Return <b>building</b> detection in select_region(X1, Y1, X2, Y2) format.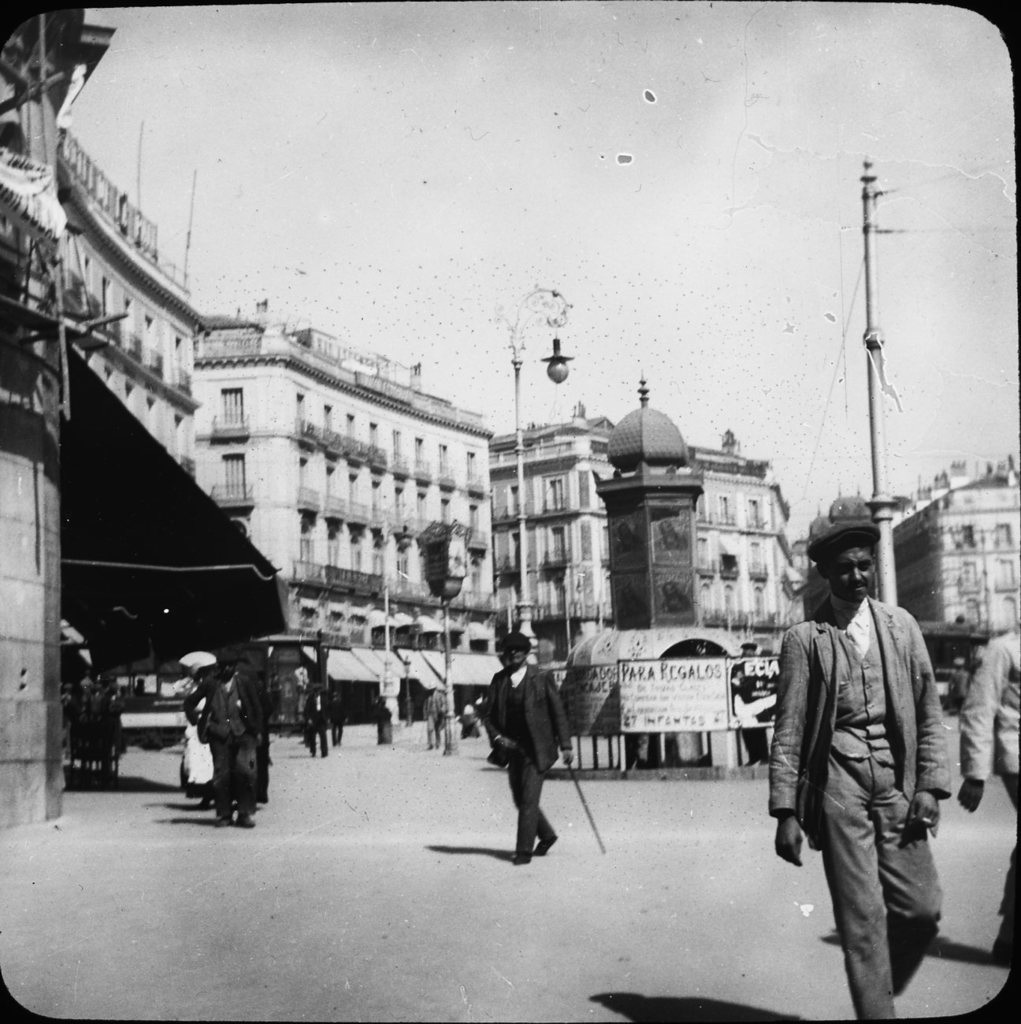
select_region(55, 135, 488, 646).
